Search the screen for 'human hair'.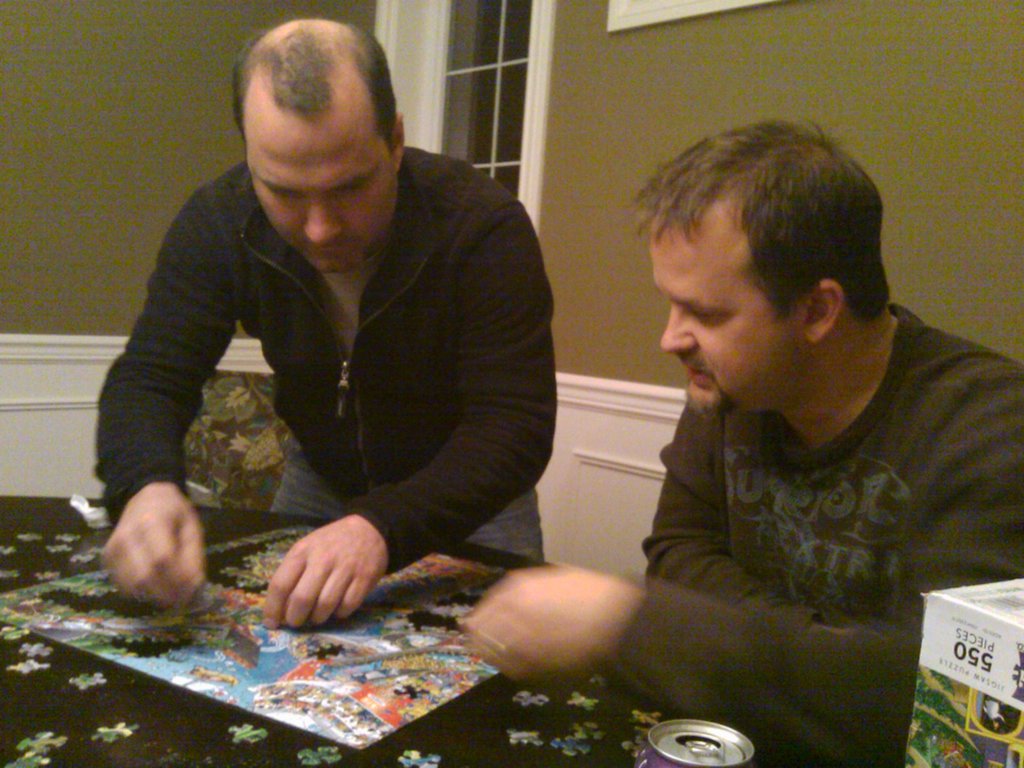
Found at 654, 132, 894, 357.
